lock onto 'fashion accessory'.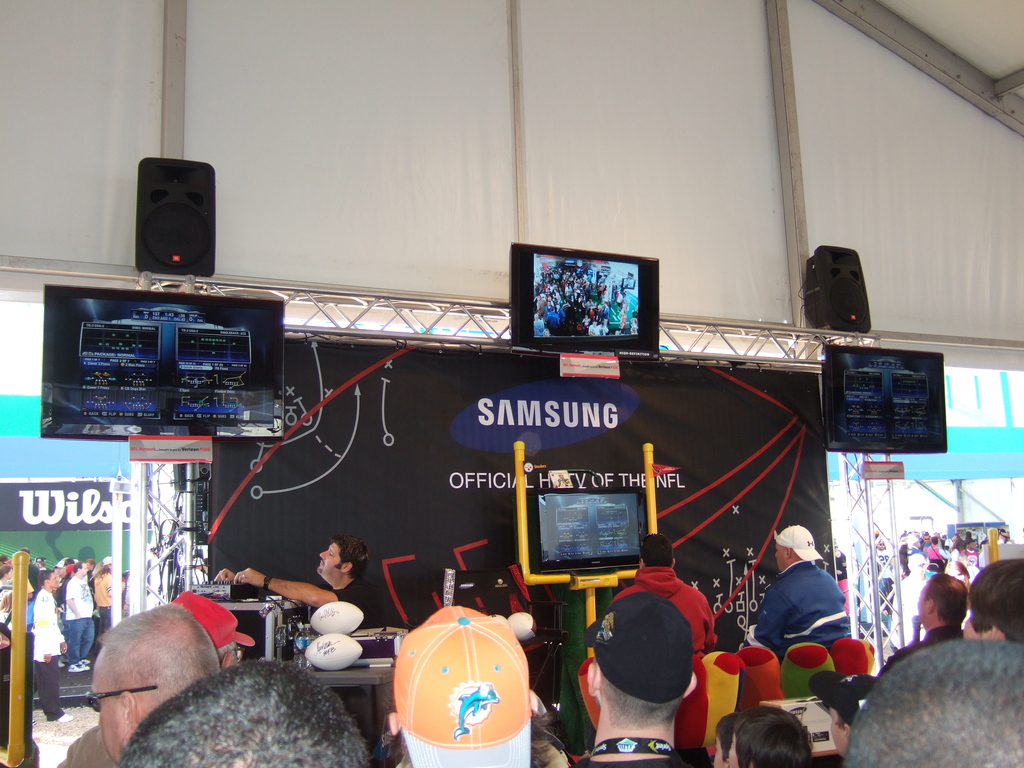
Locked: bbox=(56, 717, 70, 724).
